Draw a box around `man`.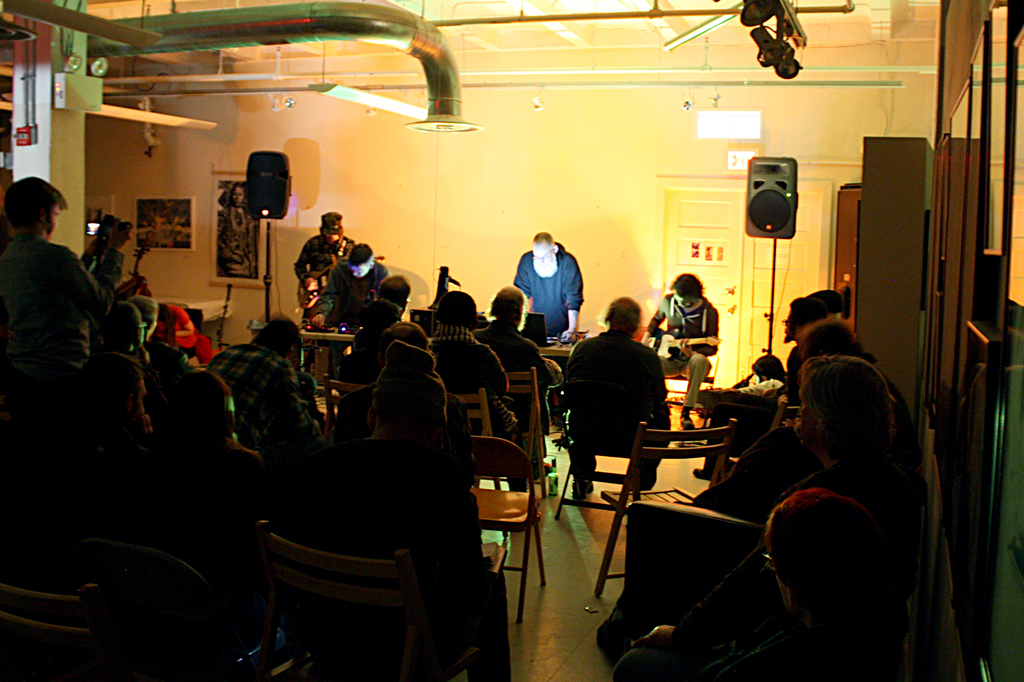
(0, 175, 108, 364).
